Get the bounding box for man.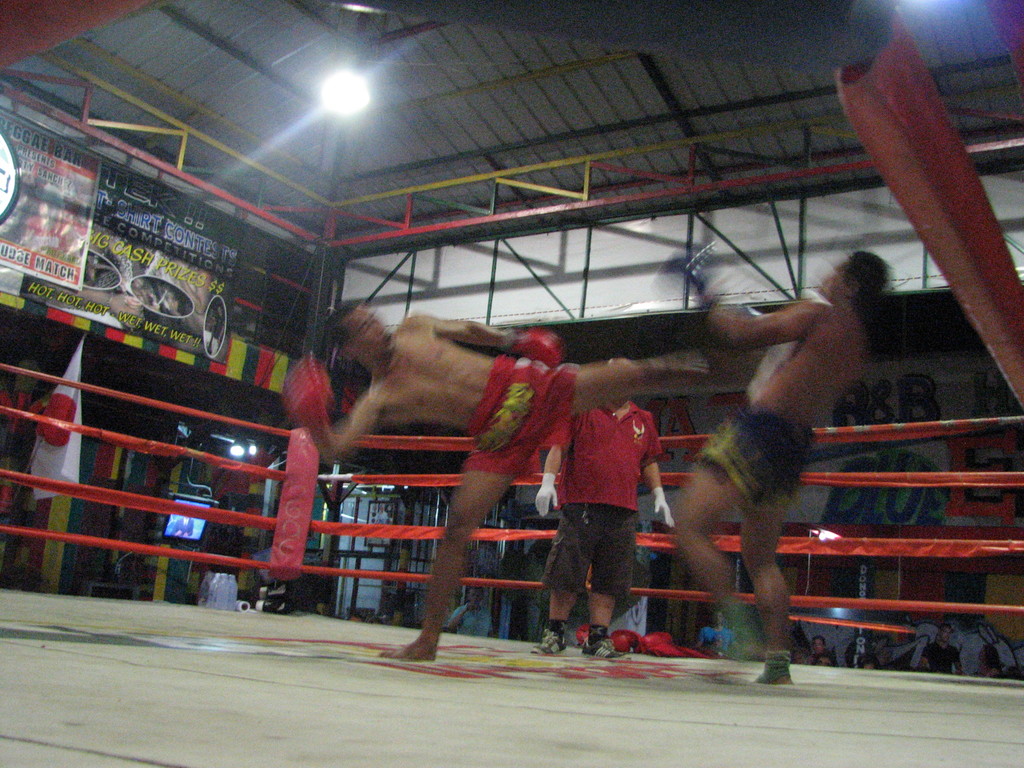
Rect(678, 238, 925, 658).
